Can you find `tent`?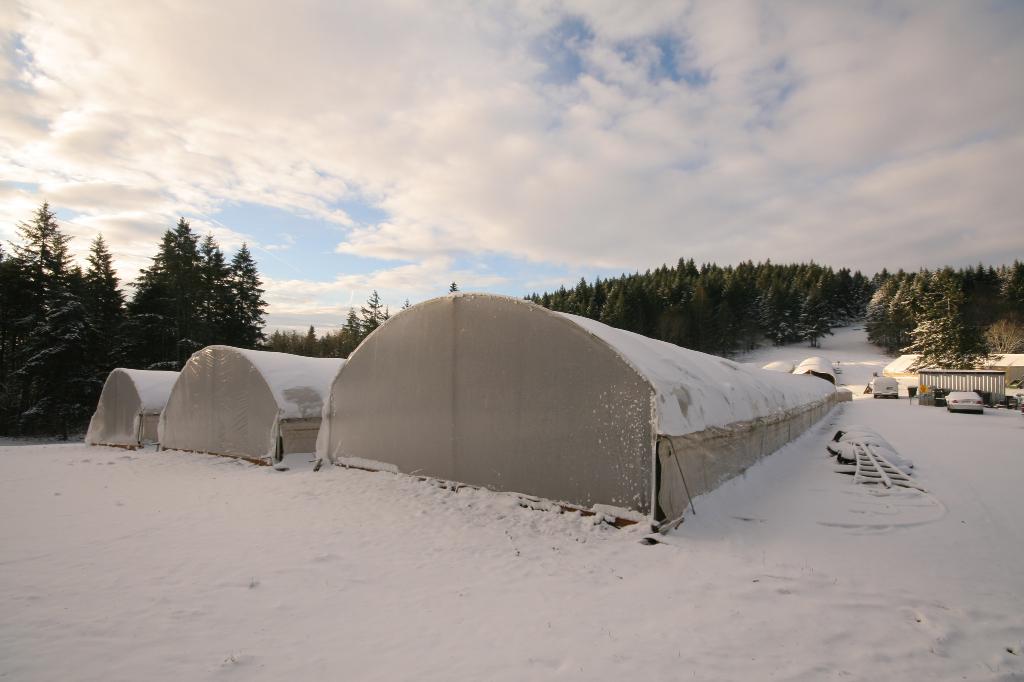
Yes, bounding box: (x1=70, y1=349, x2=332, y2=451).
